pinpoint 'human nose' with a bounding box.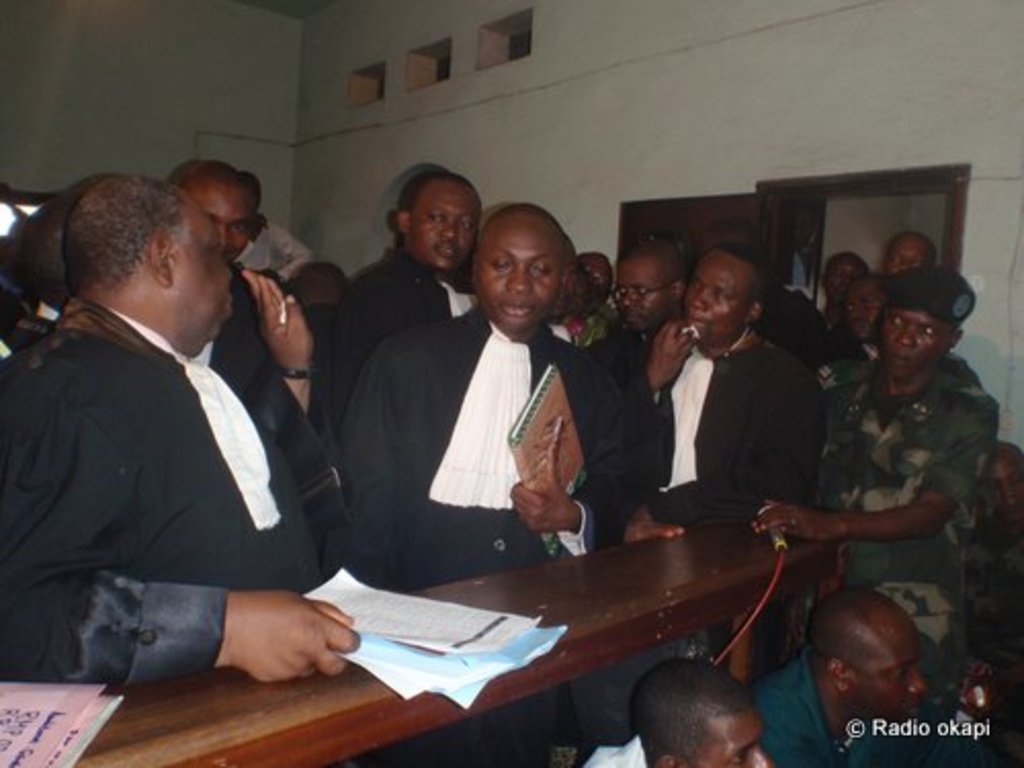
select_region(754, 748, 768, 766).
